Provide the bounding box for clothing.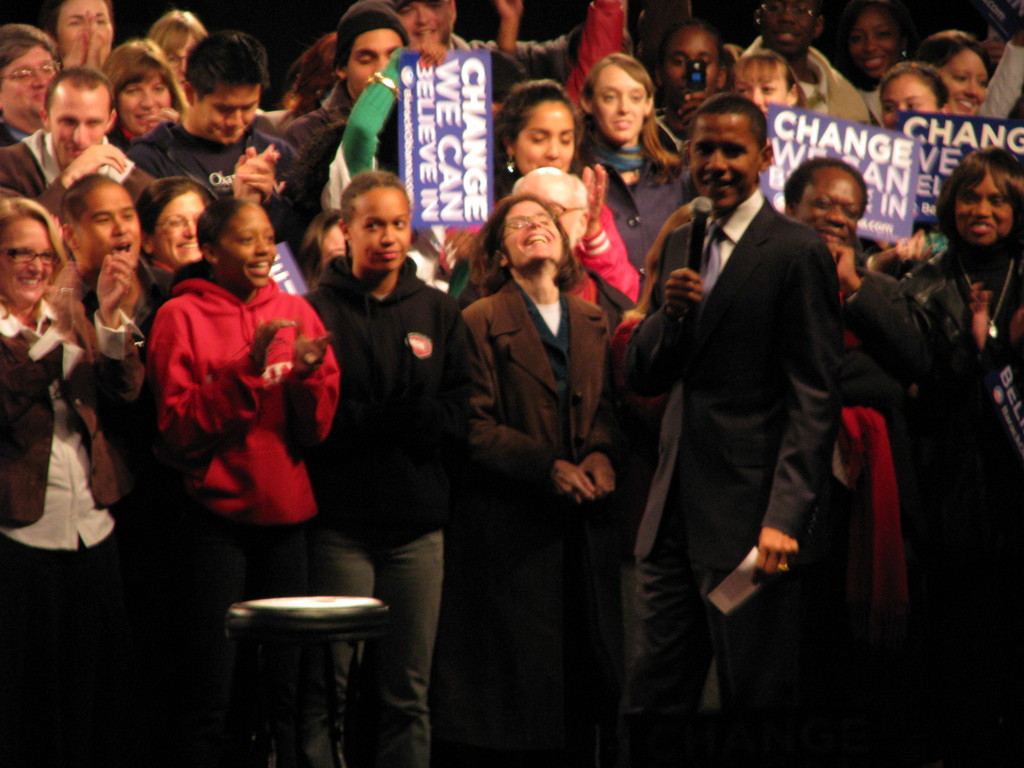
(x1=499, y1=0, x2=678, y2=100).
